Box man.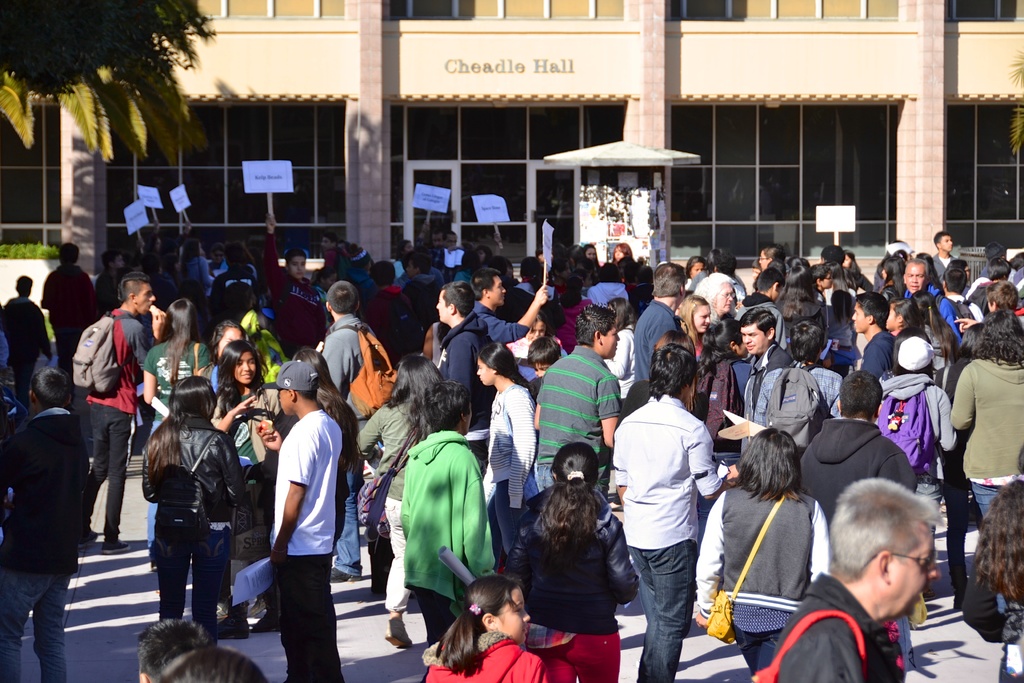
(x1=533, y1=304, x2=622, y2=494).
